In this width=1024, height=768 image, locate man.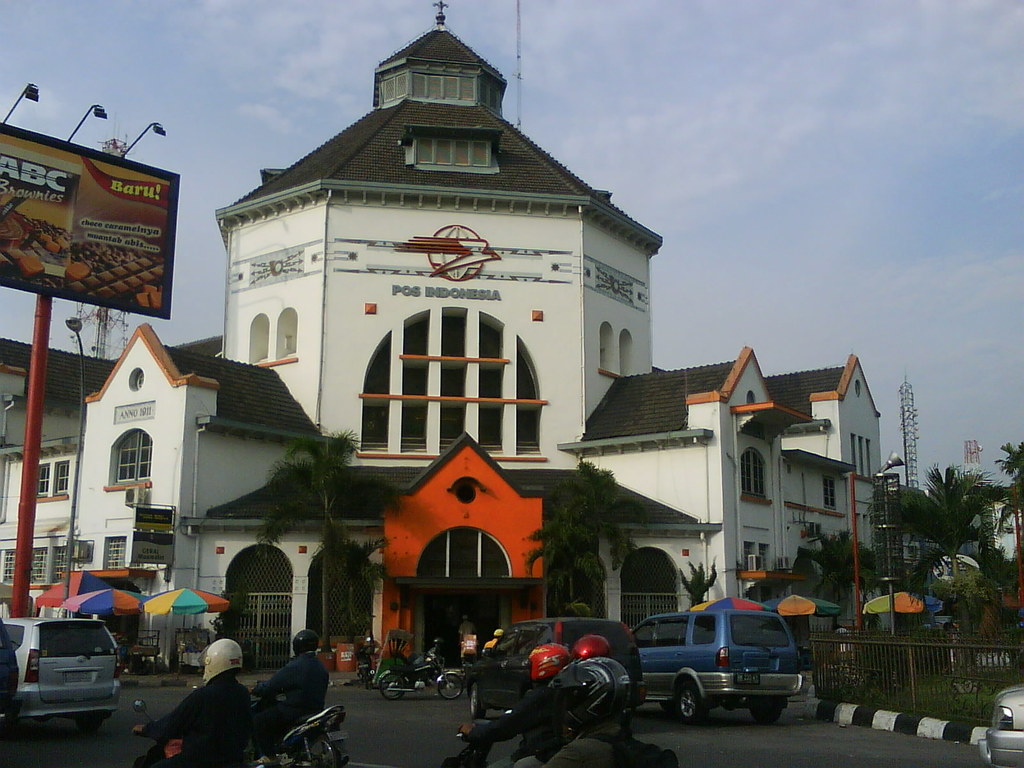
Bounding box: 245,653,326,750.
